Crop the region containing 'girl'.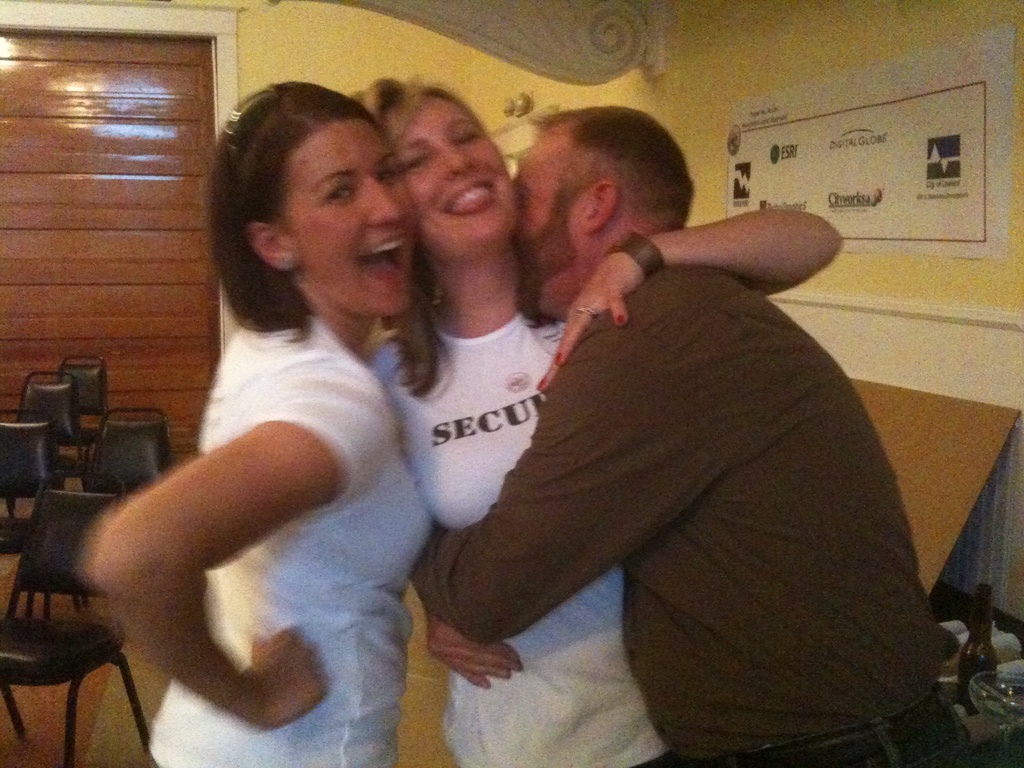
Crop region: crop(360, 70, 842, 761).
